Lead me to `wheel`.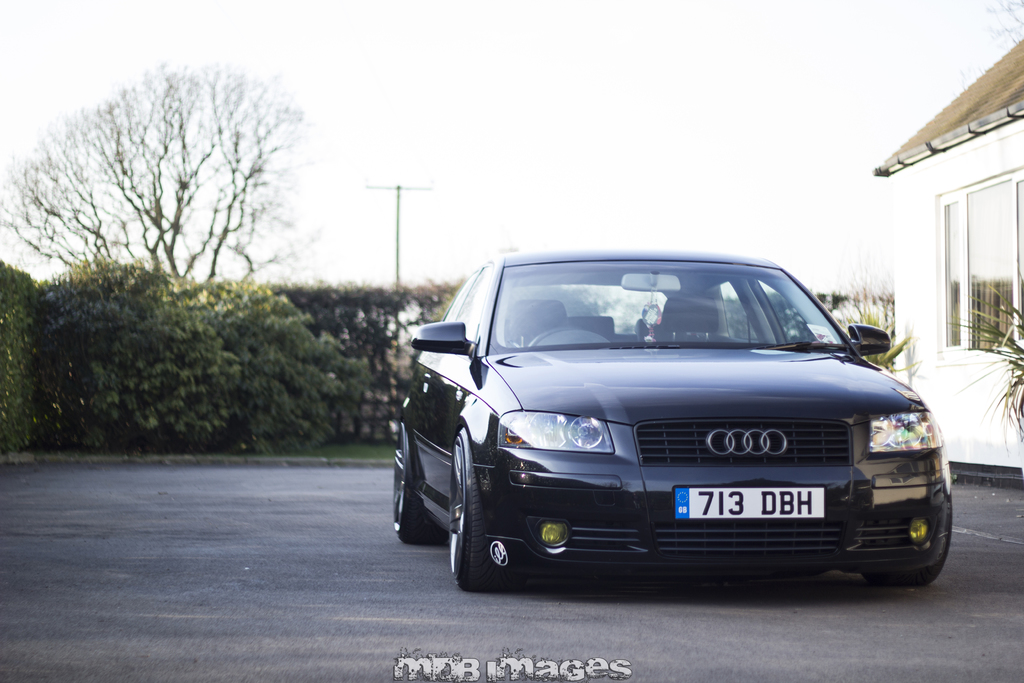
Lead to {"x1": 527, "y1": 327, "x2": 576, "y2": 347}.
